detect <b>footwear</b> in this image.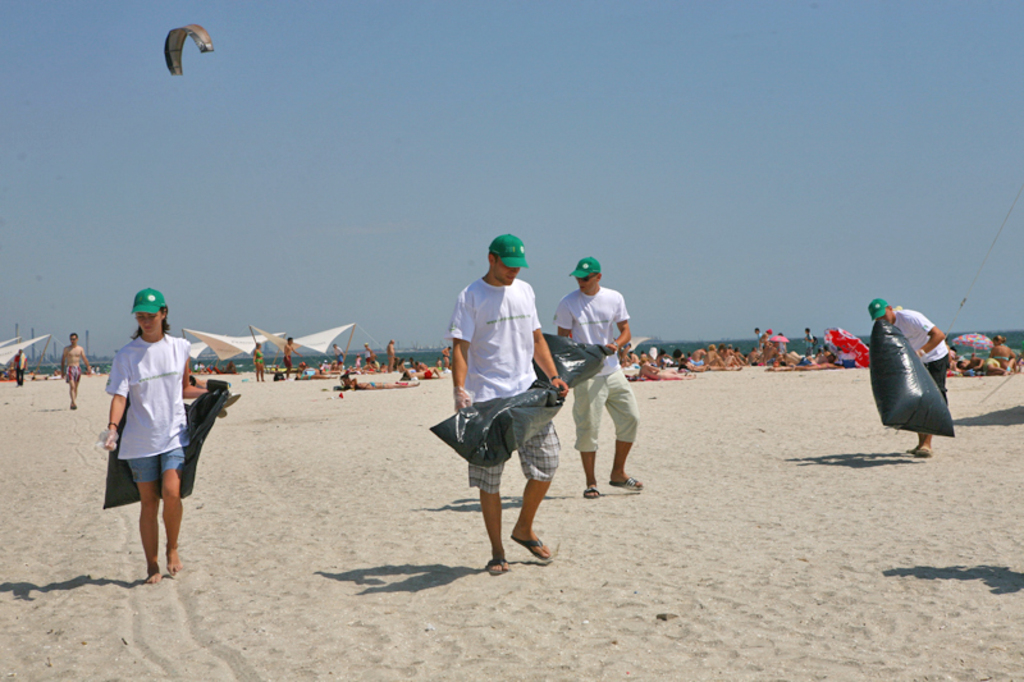
Detection: (x1=581, y1=481, x2=604, y2=499).
